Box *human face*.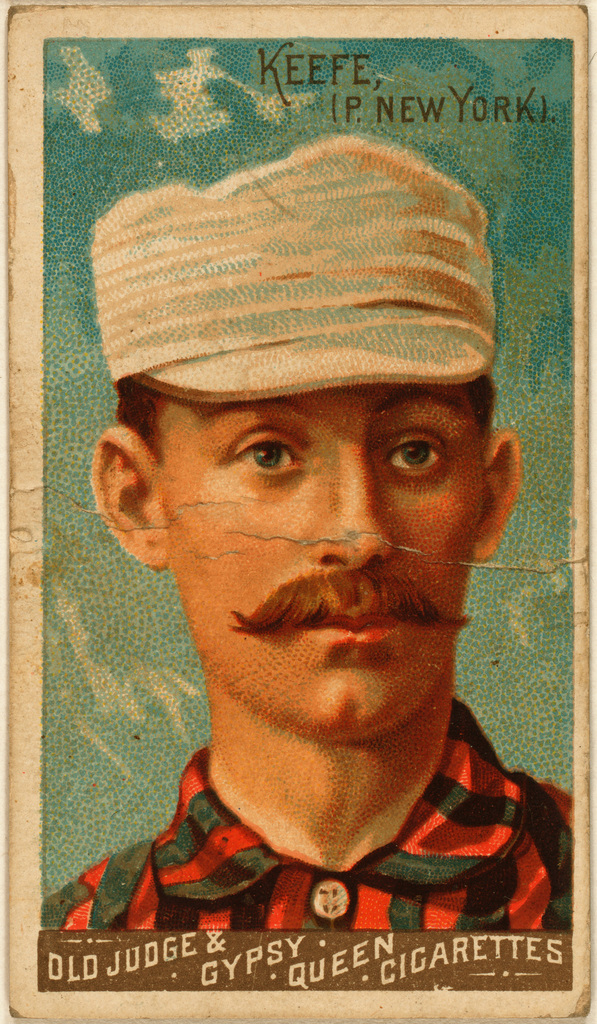
{"x1": 160, "y1": 391, "x2": 484, "y2": 760}.
